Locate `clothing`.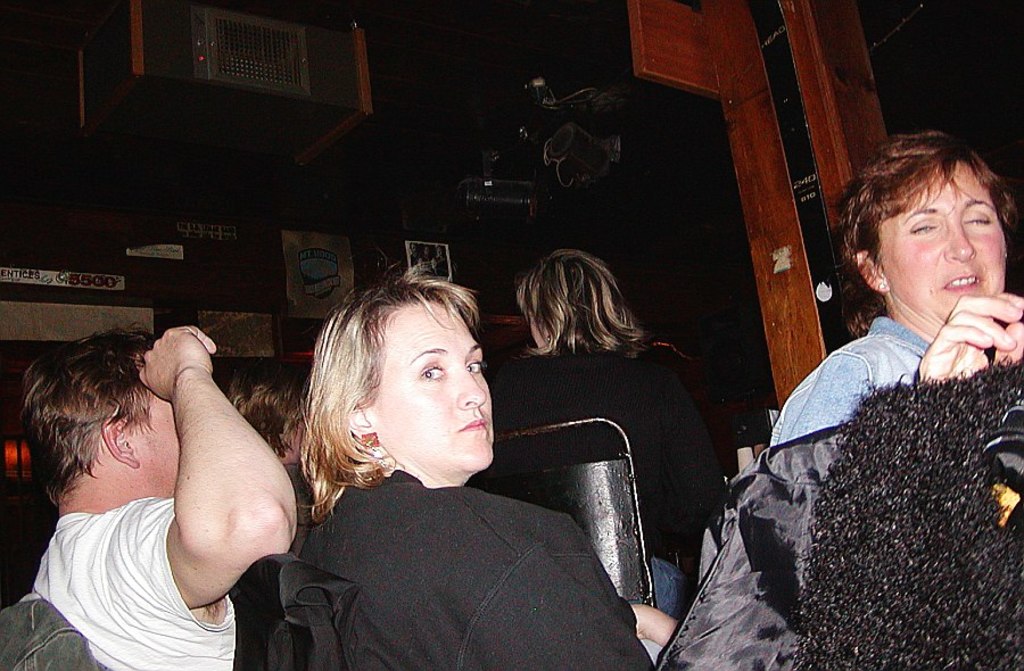
Bounding box: x1=30, y1=497, x2=238, y2=670.
